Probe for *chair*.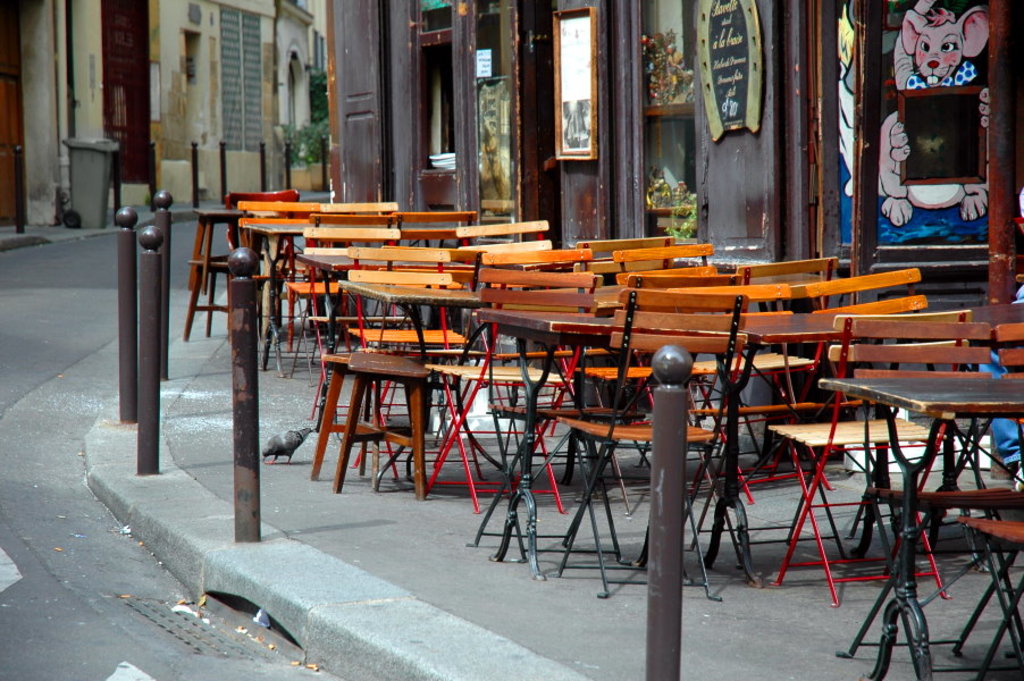
Probe result: {"x1": 756, "y1": 316, "x2": 993, "y2": 605}.
